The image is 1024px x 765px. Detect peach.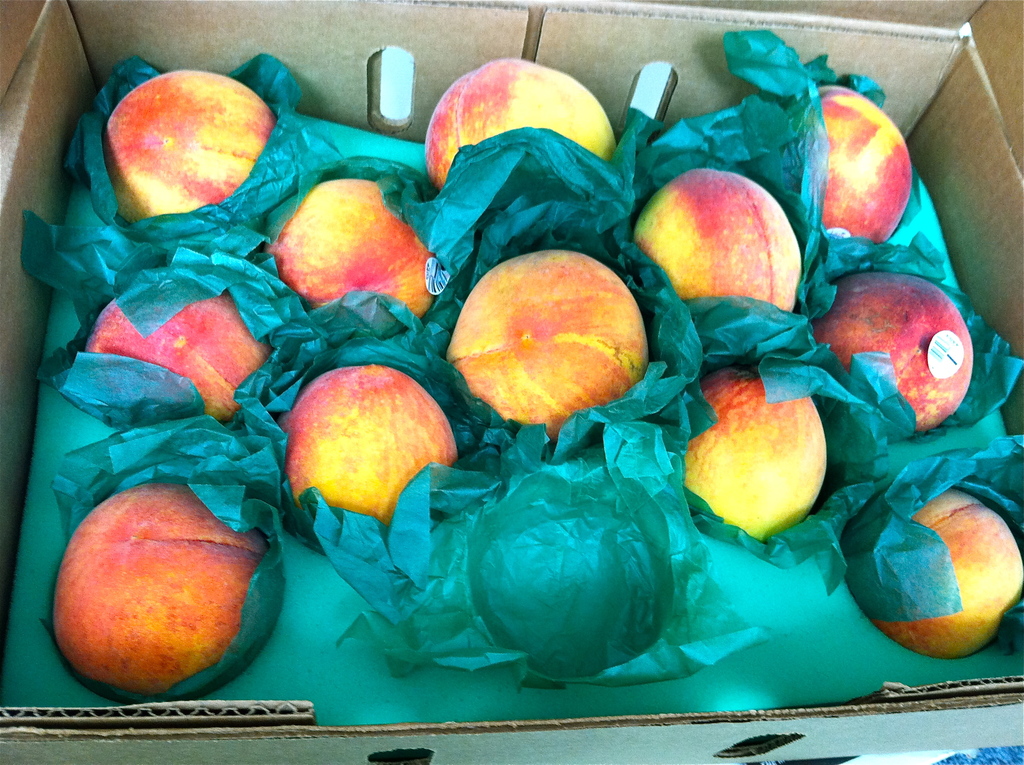
Detection: left=263, top=179, right=437, bottom=318.
